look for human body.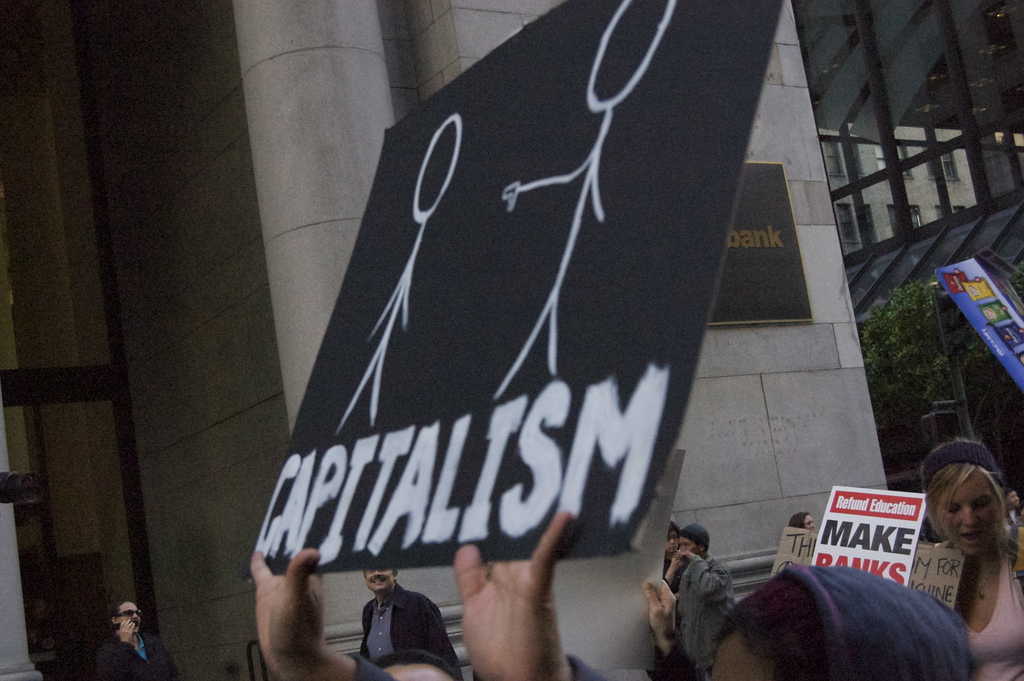
Found: bbox=[359, 567, 472, 680].
